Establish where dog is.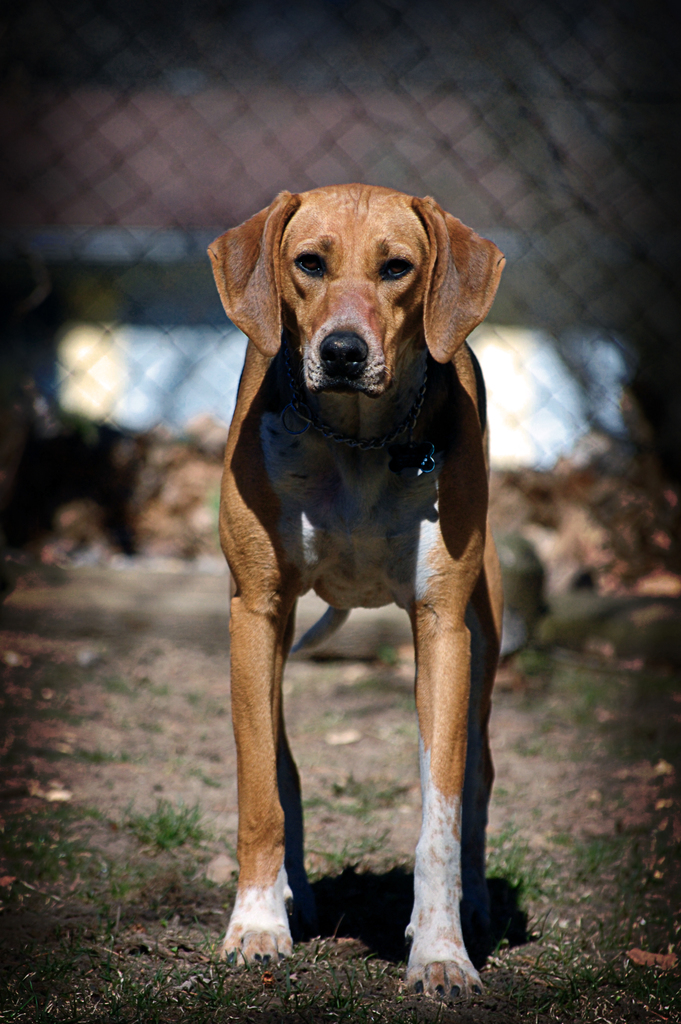
Established at bbox=[204, 185, 512, 1005].
